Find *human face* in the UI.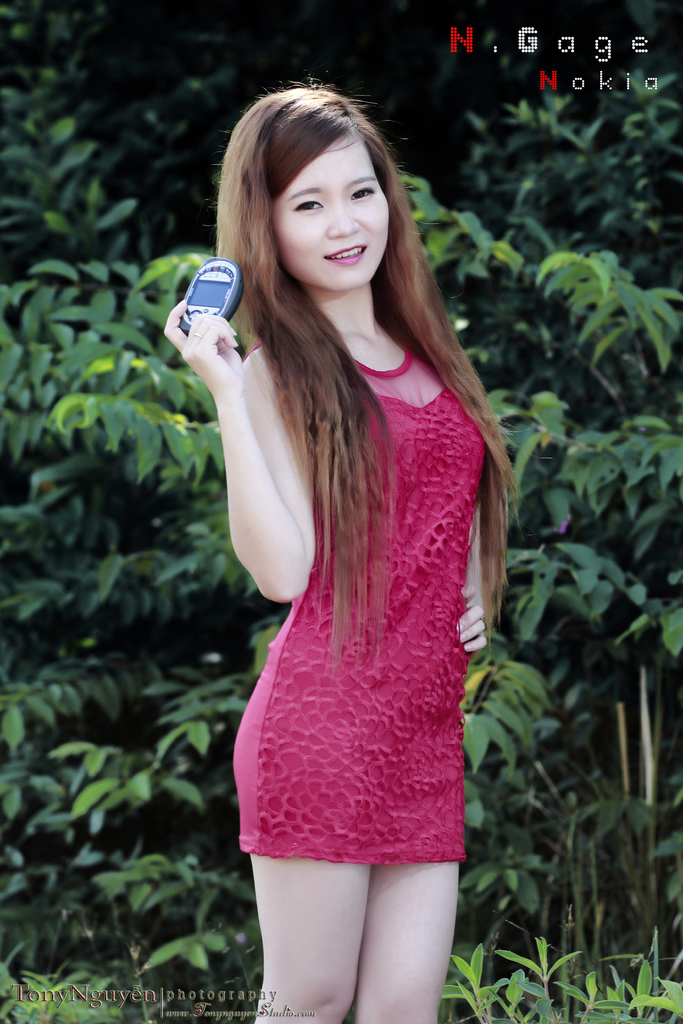
UI element at <box>273,122,387,279</box>.
